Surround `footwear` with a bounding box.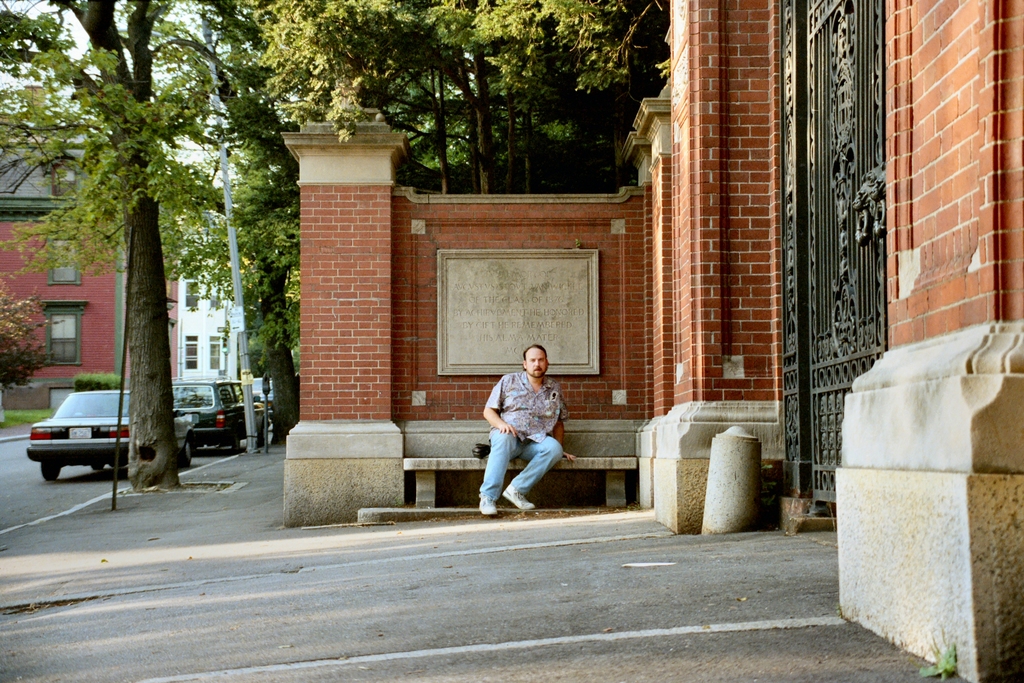
<box>476,491,495,516</box>.
